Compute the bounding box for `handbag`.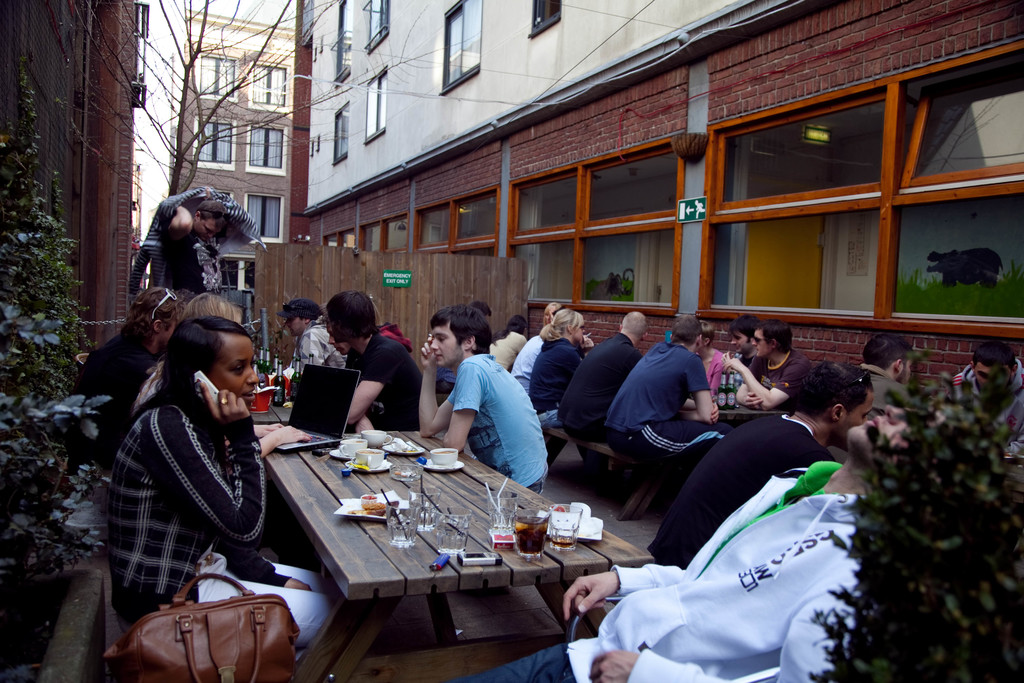
Rect(112, 573, 305, 676).
